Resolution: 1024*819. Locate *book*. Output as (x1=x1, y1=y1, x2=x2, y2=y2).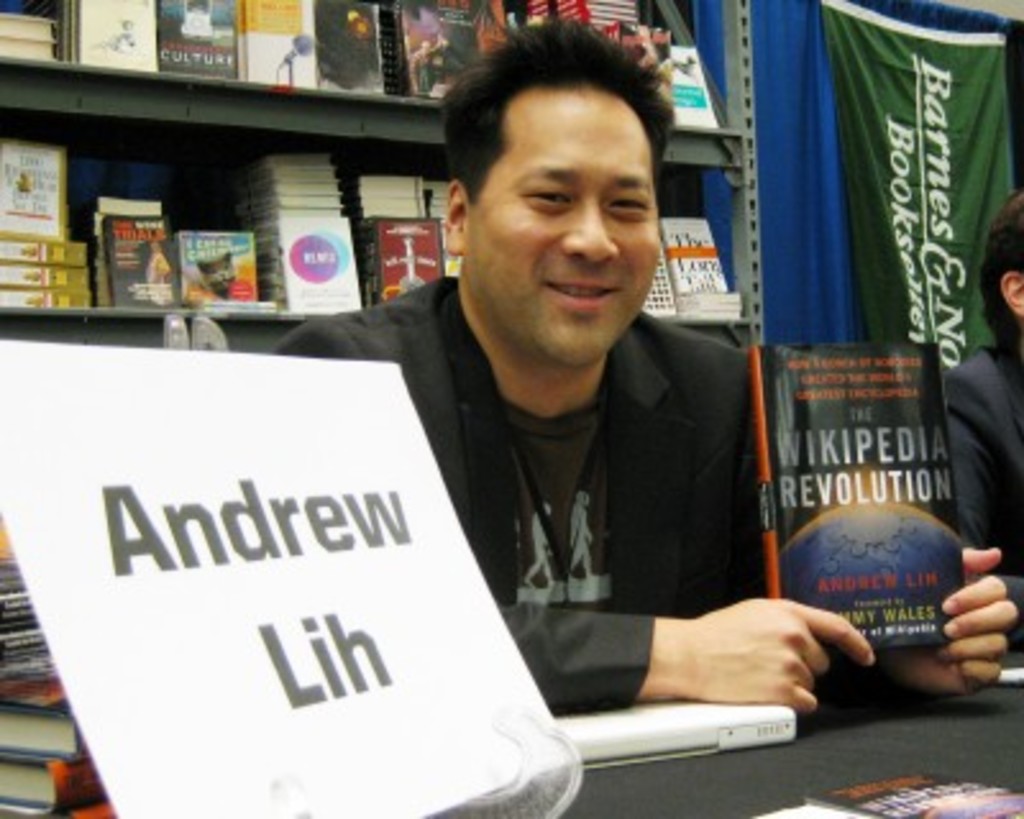
(x1=102, y1=212, x2=189, y2=312).
